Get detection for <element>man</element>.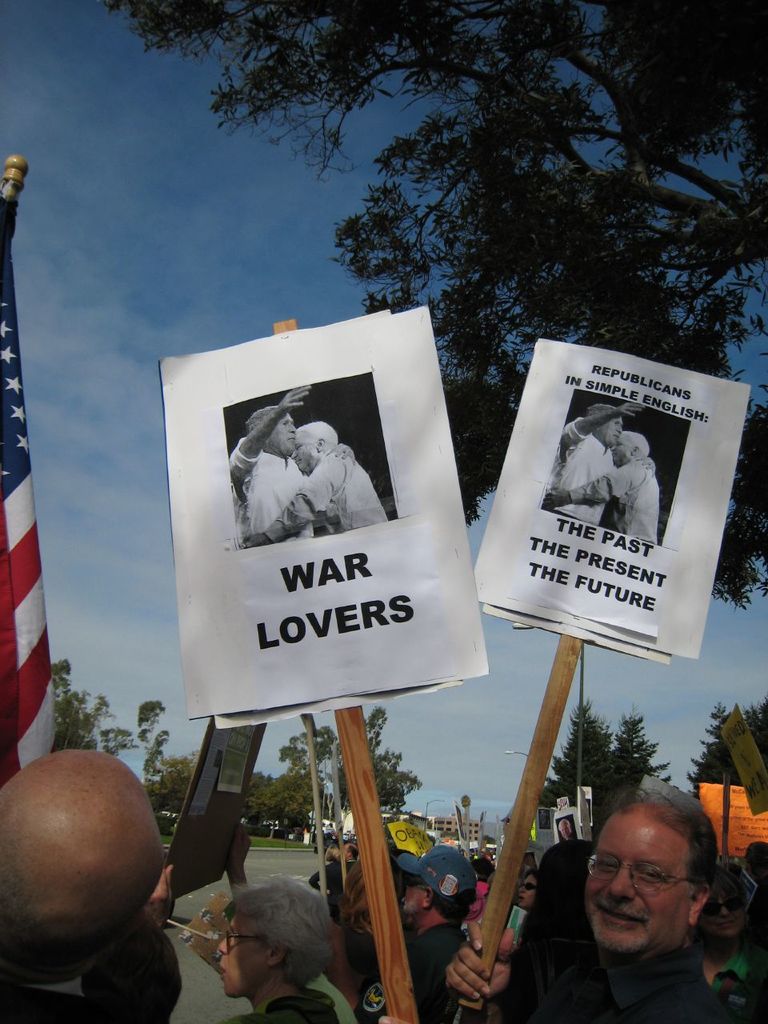
Detection: crop(528, 791, 767, 1023).
